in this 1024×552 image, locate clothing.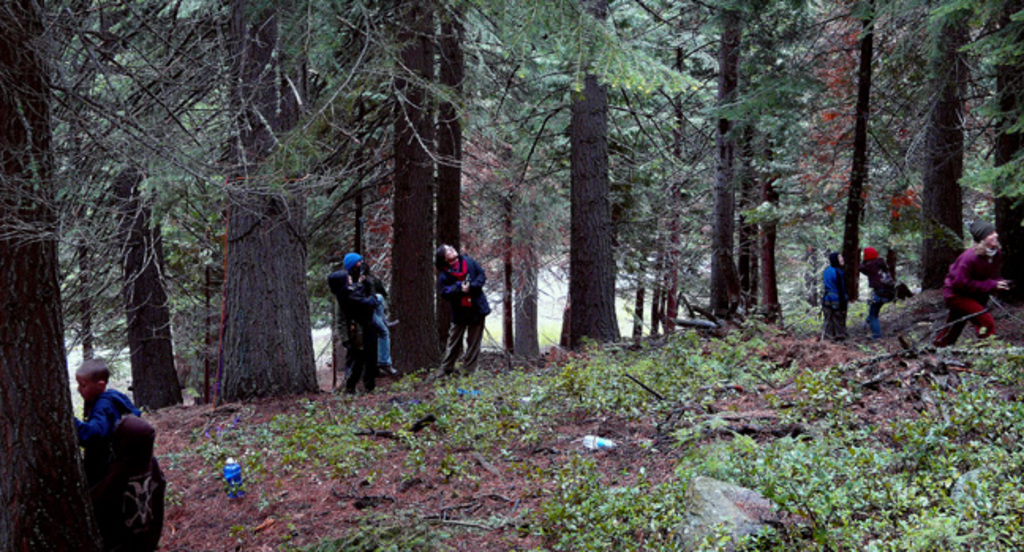
Bounding box: 71, 386, 136, 463.
